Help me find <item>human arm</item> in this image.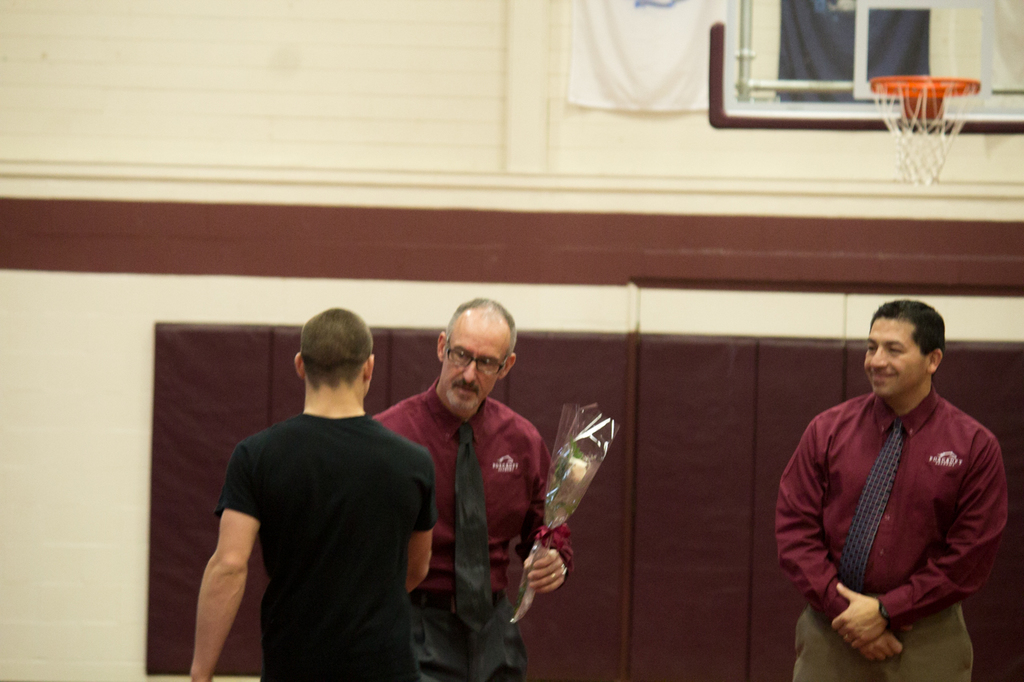
Found it: BBox(179, 465, 269, 680).
